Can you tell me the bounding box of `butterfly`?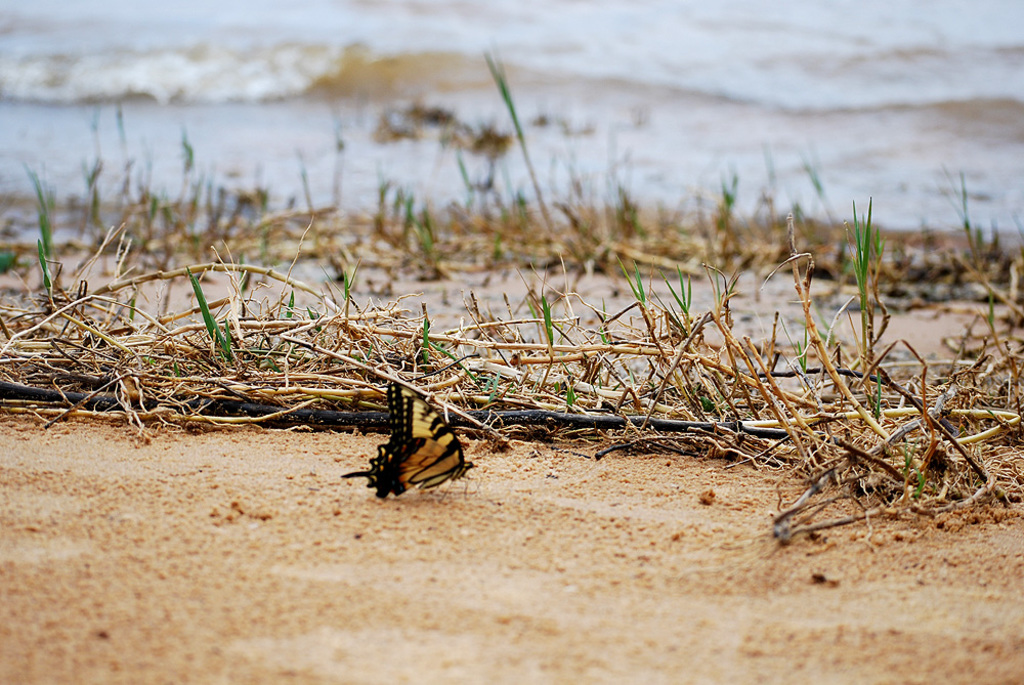
x1=360, y1=383, x2=480, y2=506.
